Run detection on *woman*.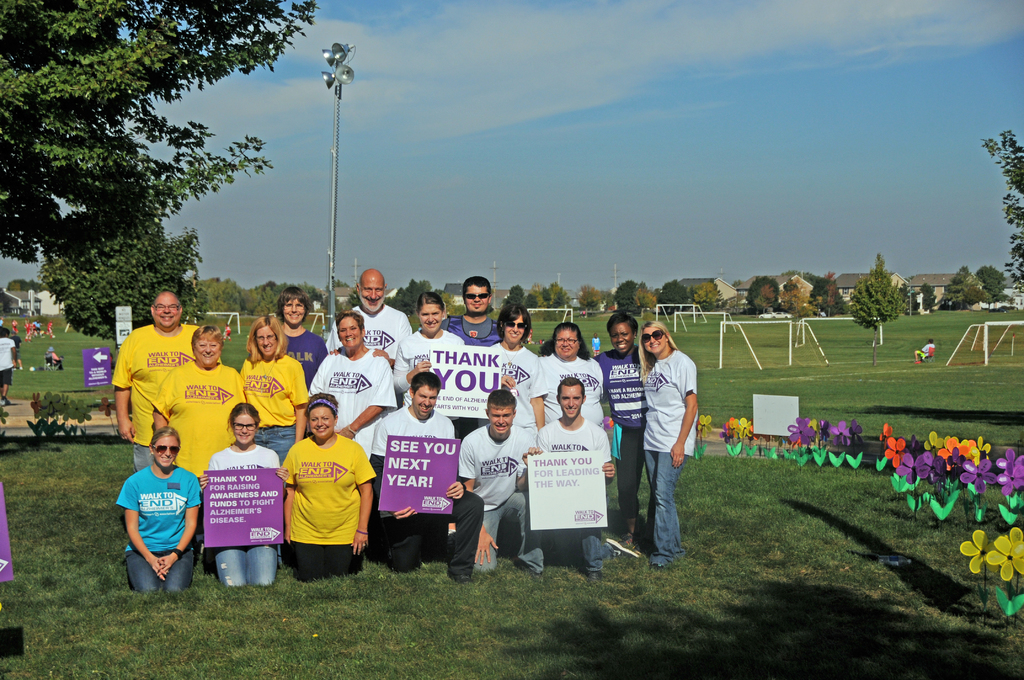
Result: detection(632, 316, 701, 569).
